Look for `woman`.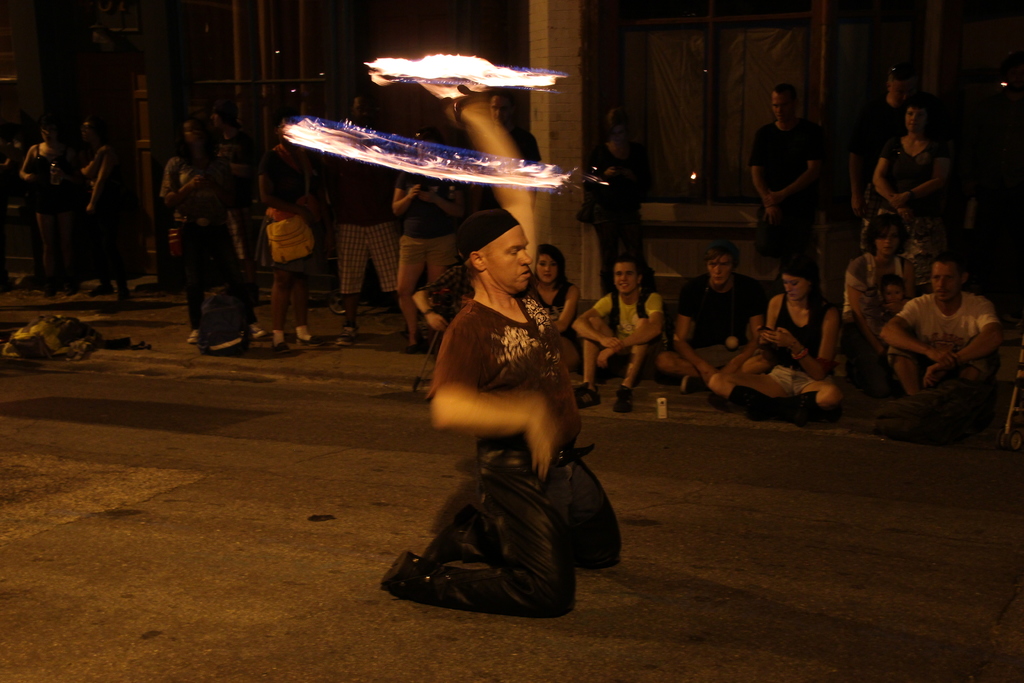
Found: 712,265,846,431.
